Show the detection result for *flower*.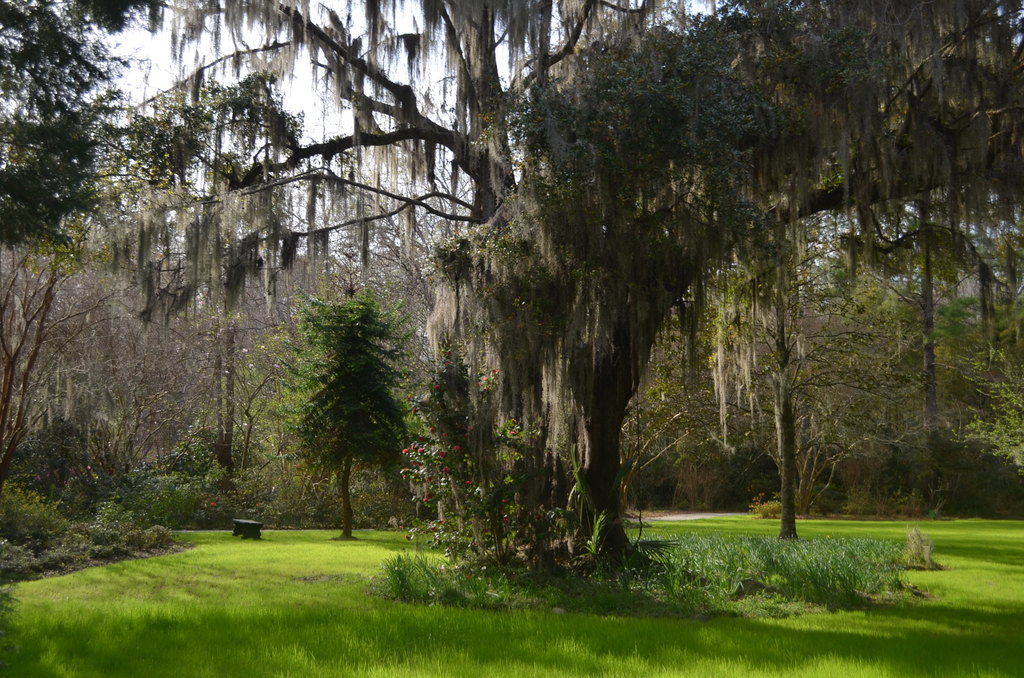
BBox(399, 442, 411, 456).
